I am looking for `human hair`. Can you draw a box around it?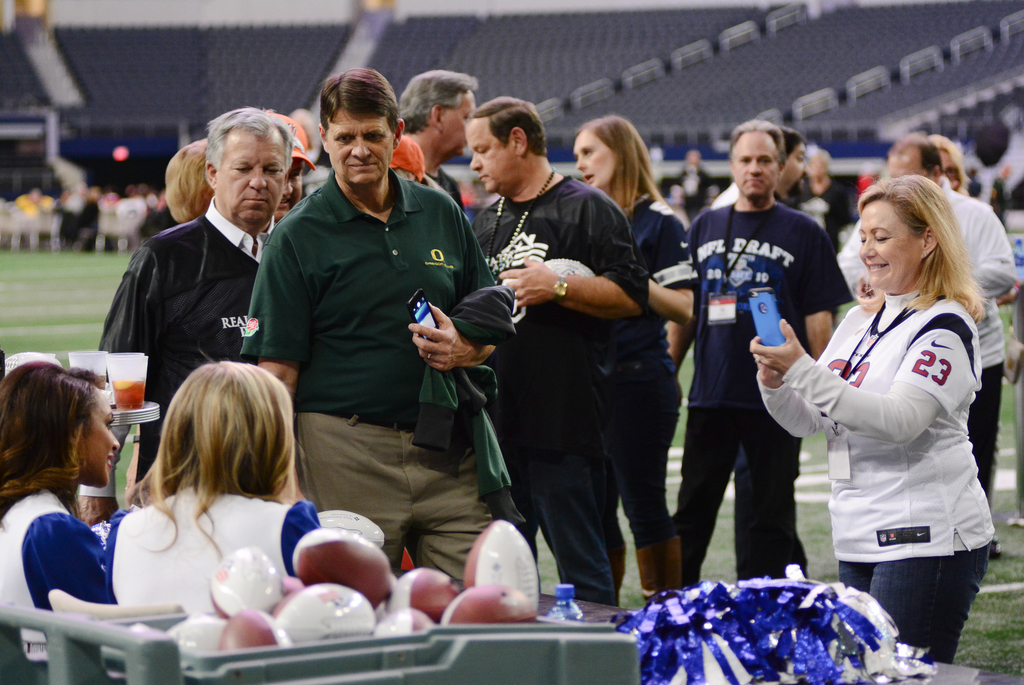
Sure, the bounding box is (x1=397, y1=68, x2=481, y2=134).
